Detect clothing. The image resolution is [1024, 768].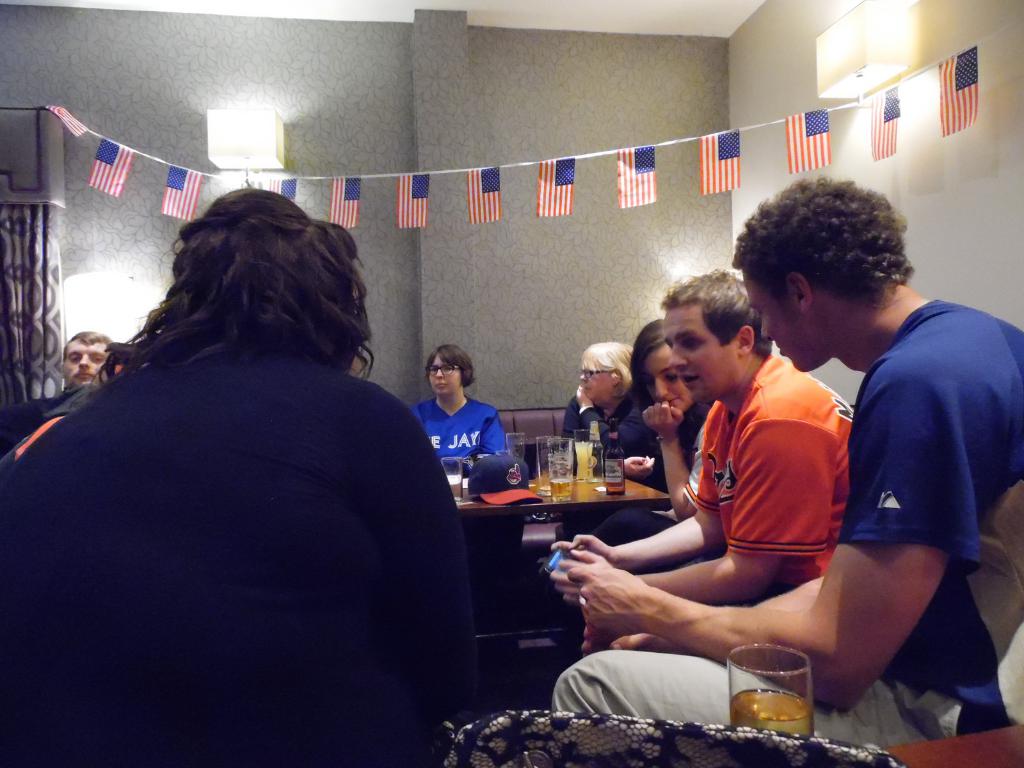
<box>559,395,655,472</box>.
